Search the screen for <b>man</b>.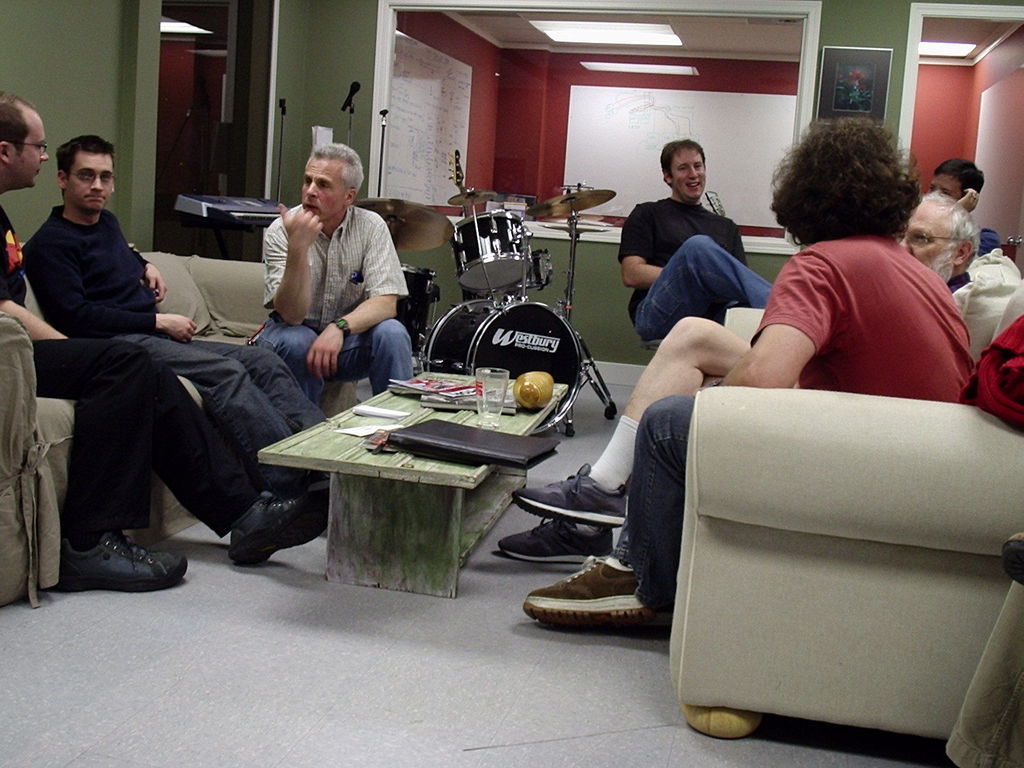
Found at box(0, 90, 342, 591).
